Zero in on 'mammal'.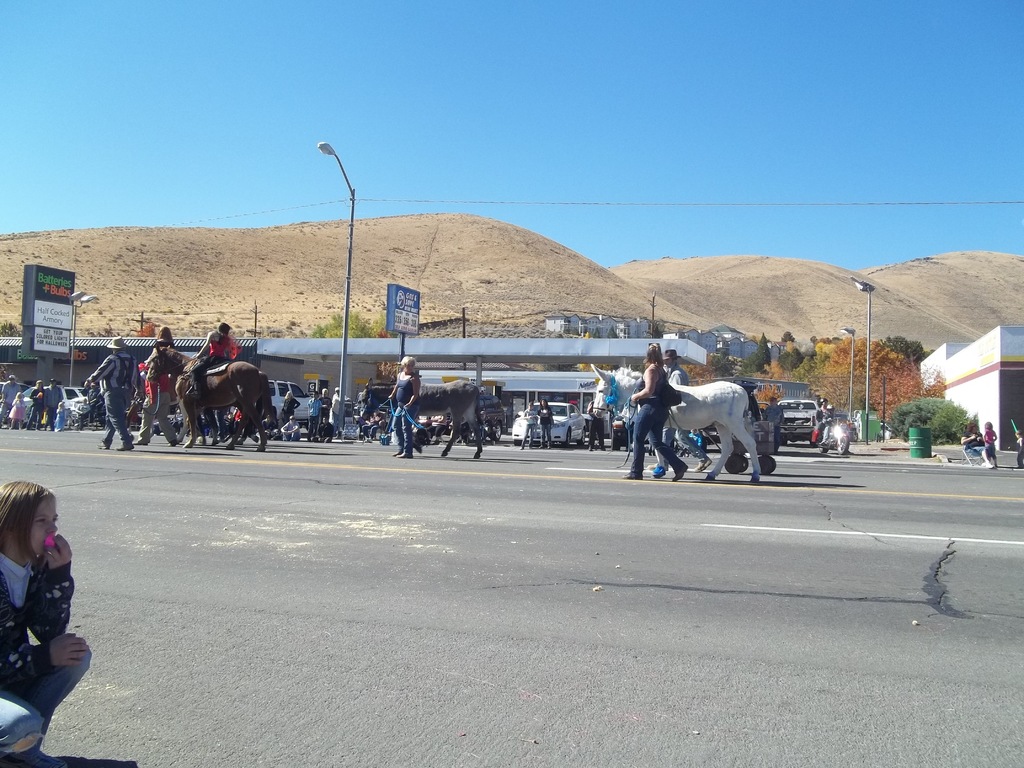
Zeroed in: 587 399 611 449.
